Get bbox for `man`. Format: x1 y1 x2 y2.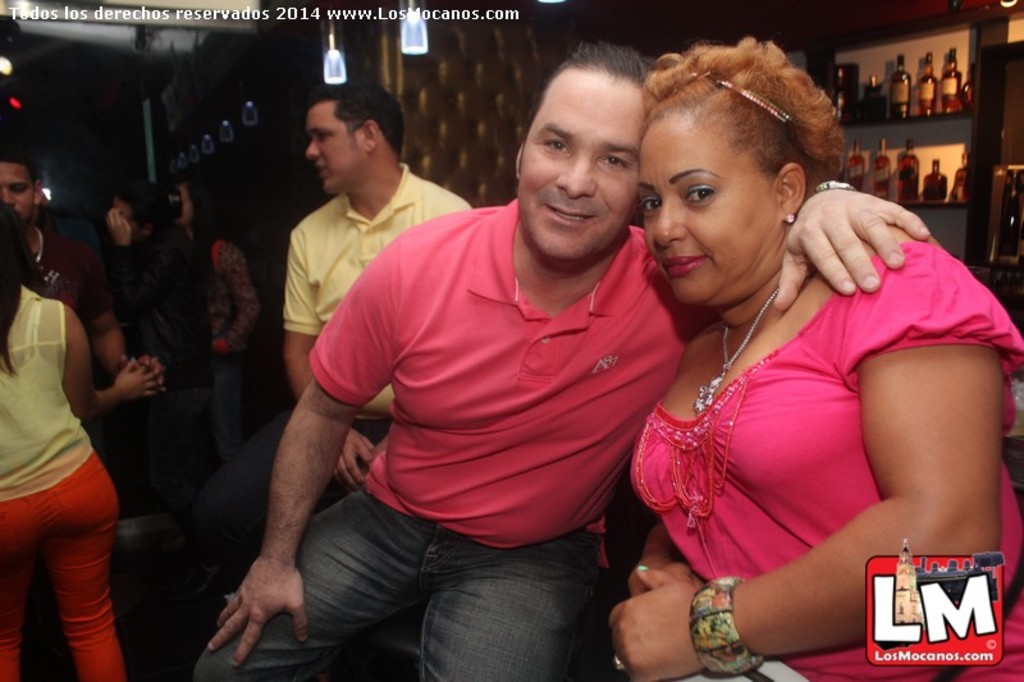
195 41 932 681.
